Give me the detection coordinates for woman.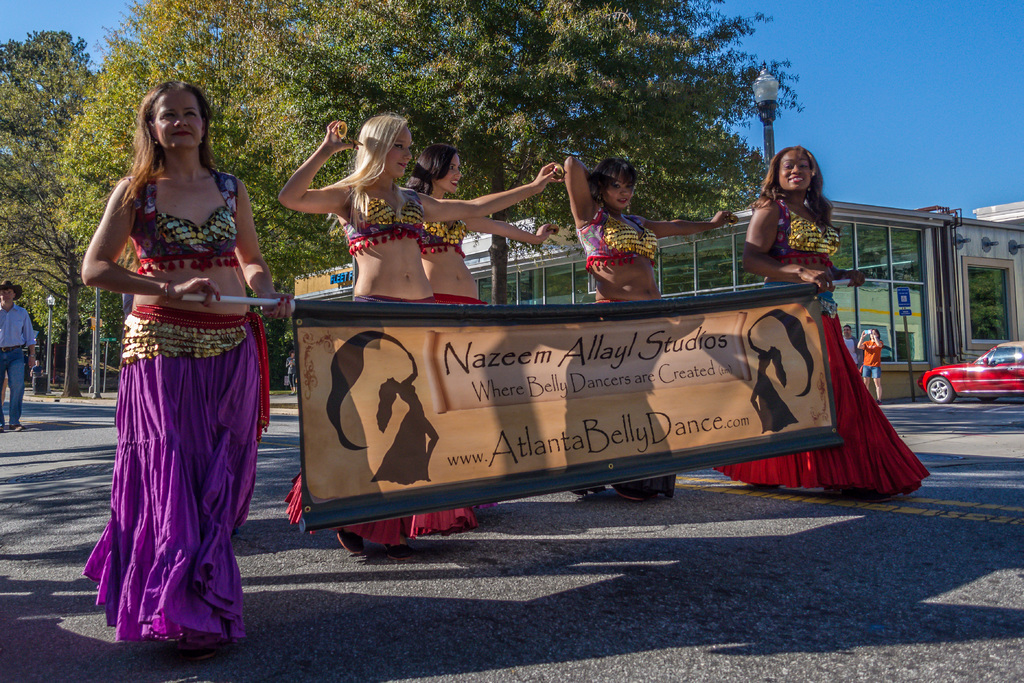
BBox(854, 333, 886, 398).
